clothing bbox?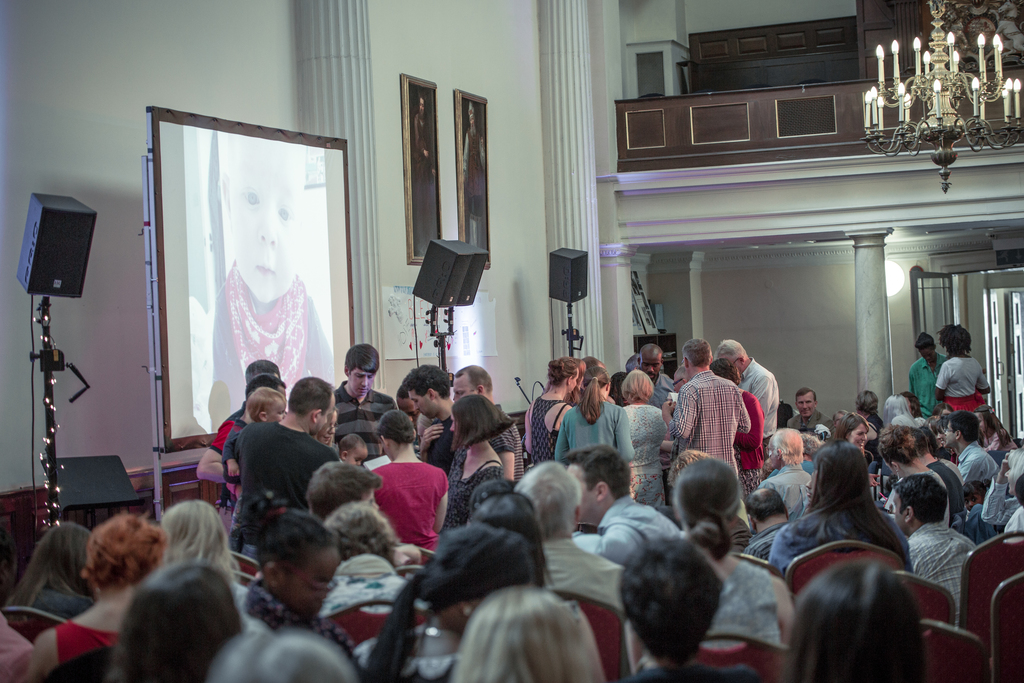
[left=616, top=655, right=756, bottom=682]
